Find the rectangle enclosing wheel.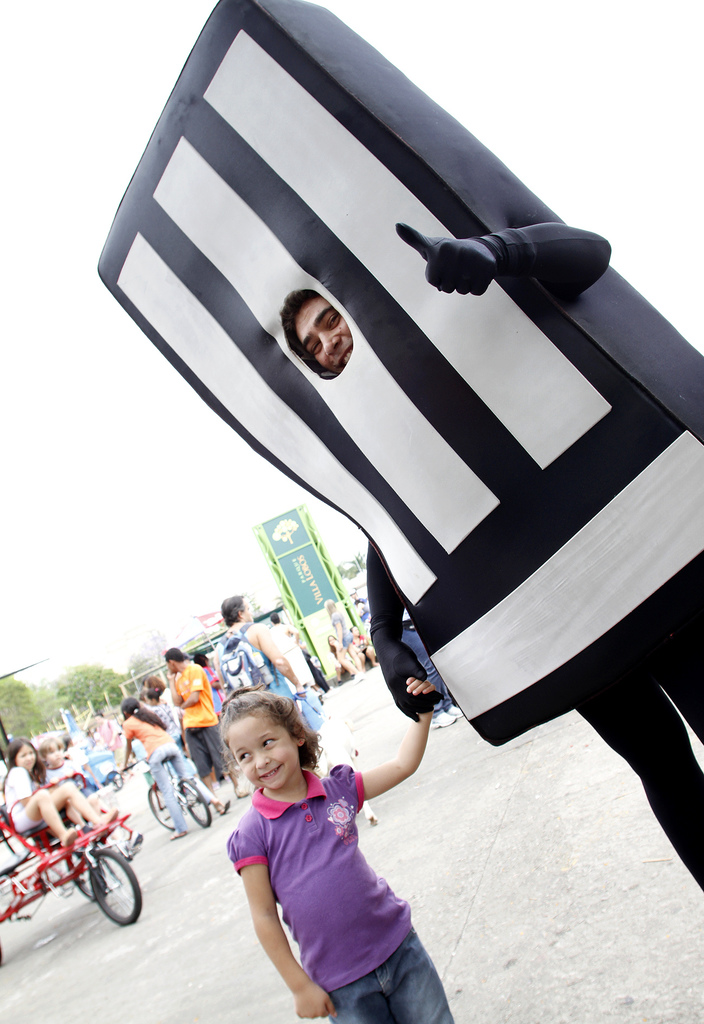
locate(148, 787, 176, 829).
